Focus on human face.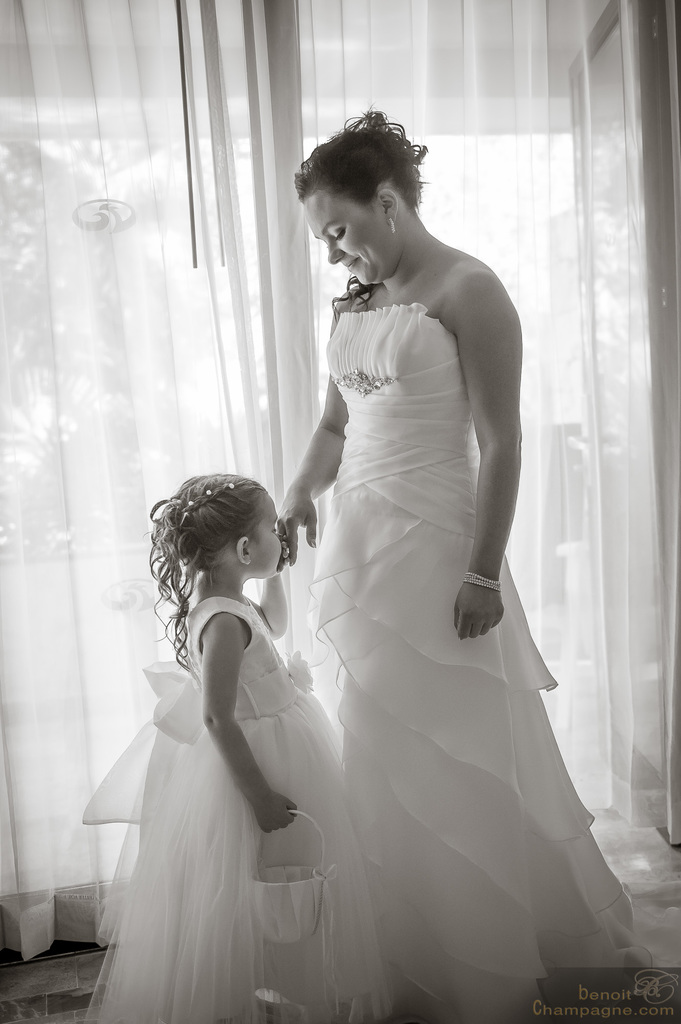
Focused at <box>247,493,282,579</box>.
